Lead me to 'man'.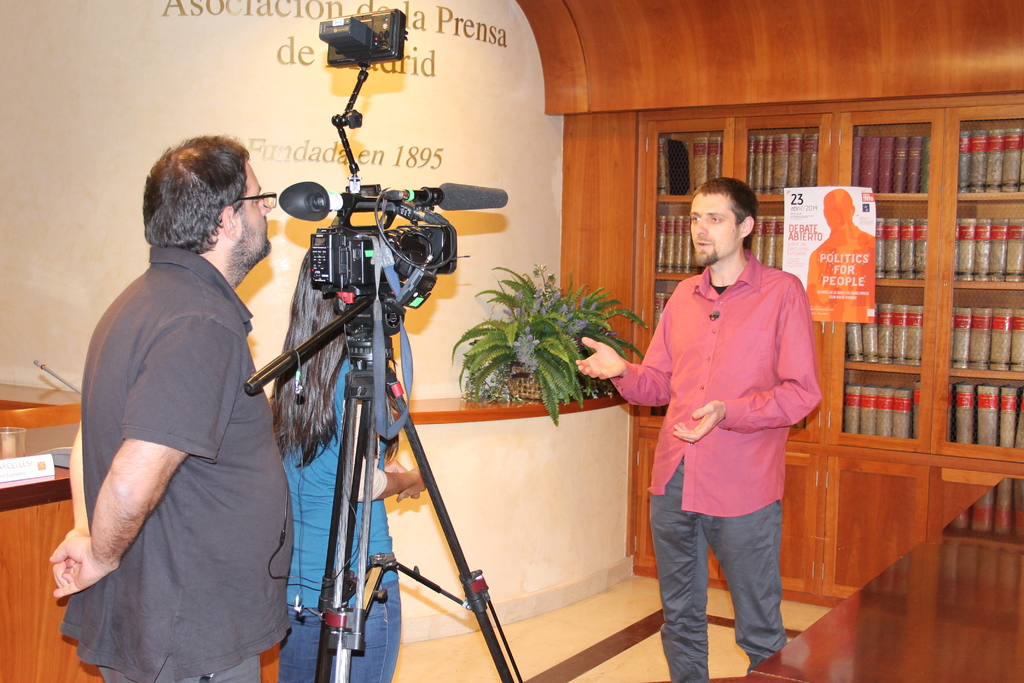
Lead to select_region(576, 181, 827, 682).
